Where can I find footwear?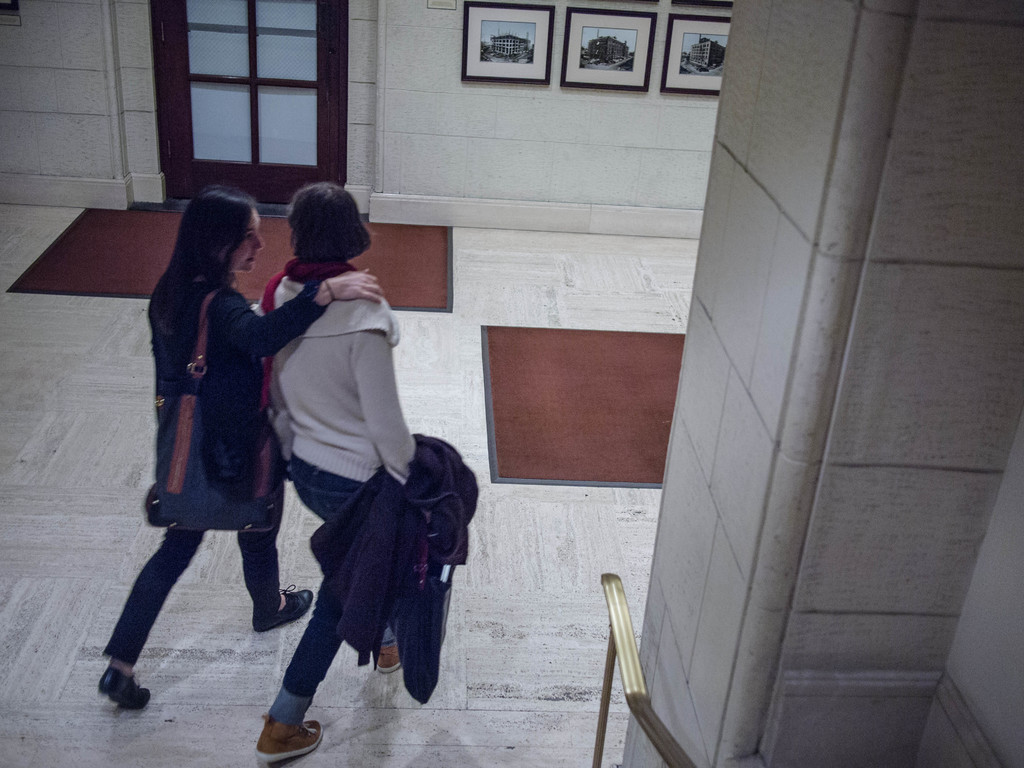
You can find it at bbox(98, 666, 152, 710).
